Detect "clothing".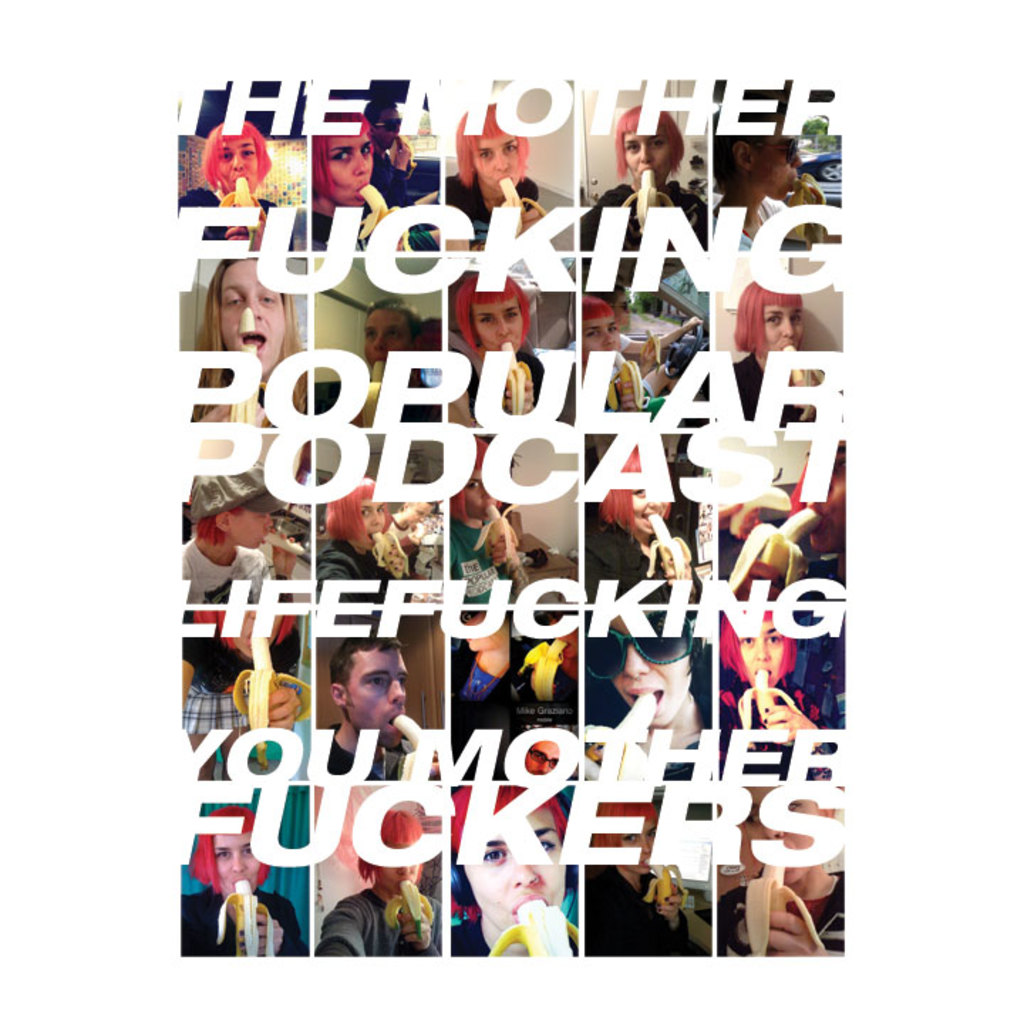
Detected at x1=181 y1=639 x2=255 y2=747.
